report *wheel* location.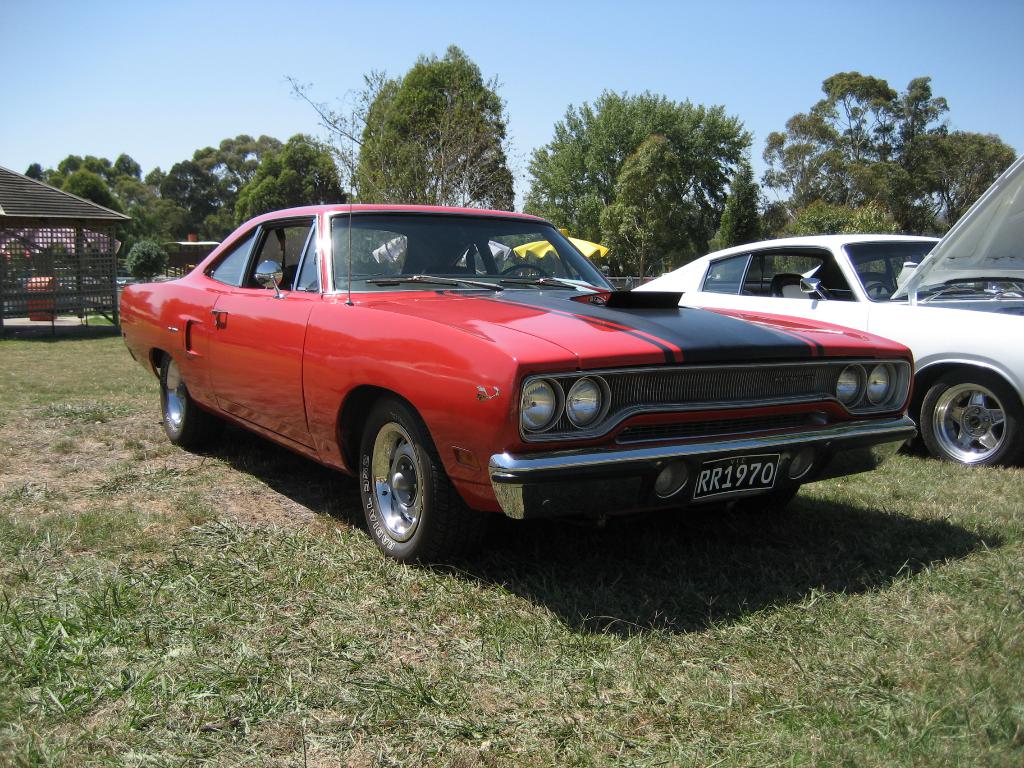
Report: [x1=151, y1=355, x2=221, y2=465].
